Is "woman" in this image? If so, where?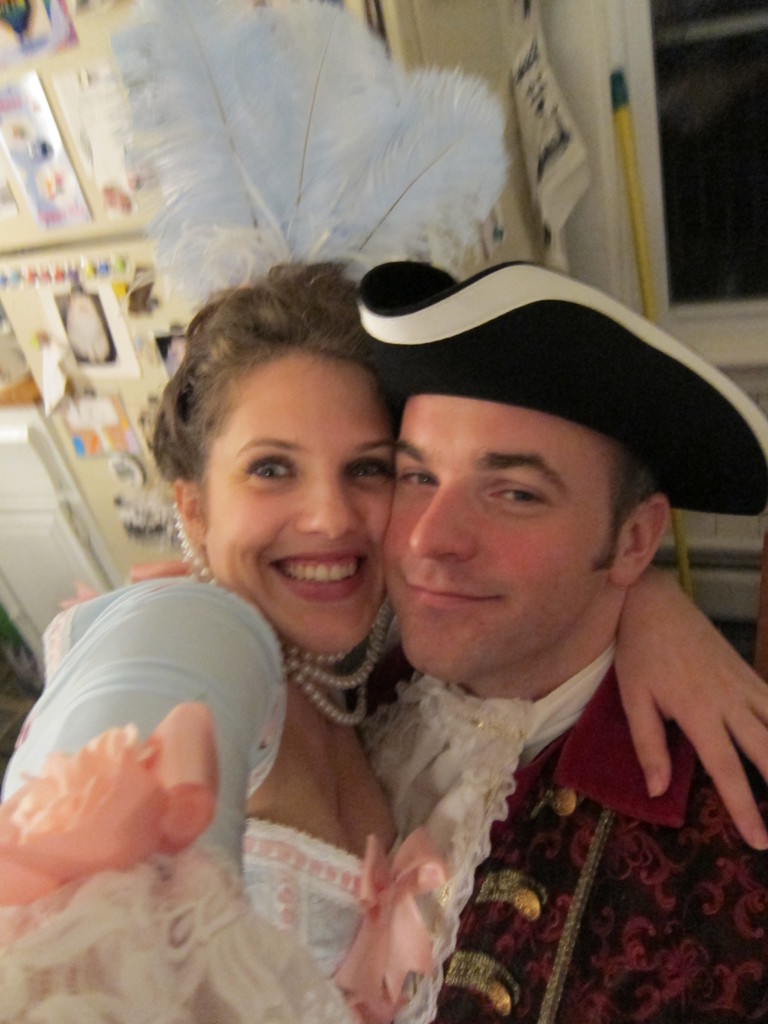
Yes, at {"x1": 0, "y1": 0, "x2": 767, "y2": 1023}.
